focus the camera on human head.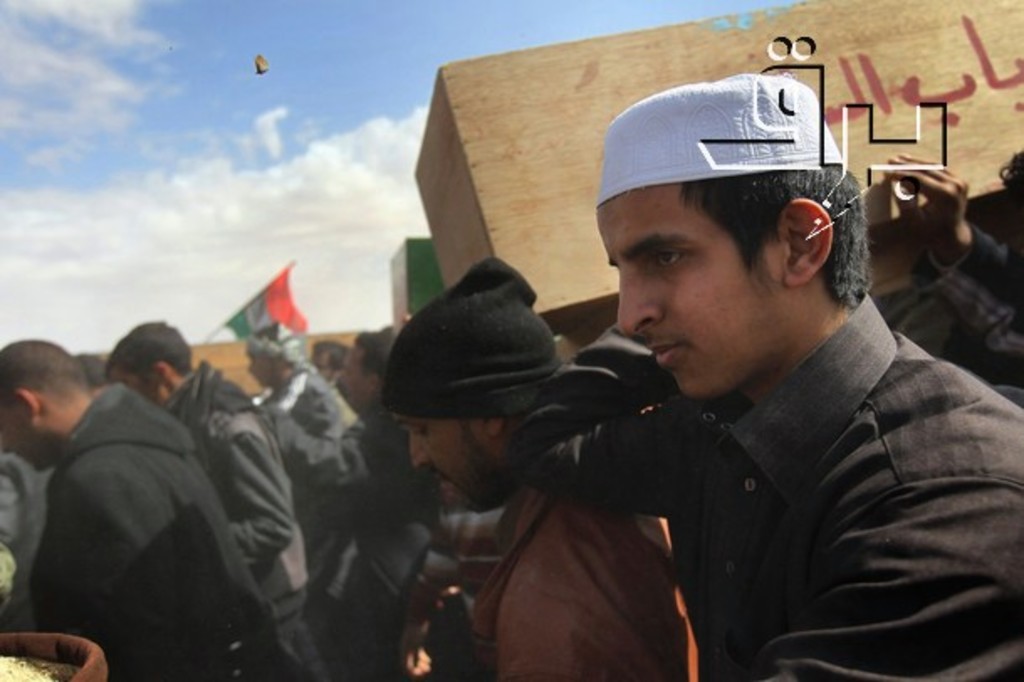
Focus region: x1=306 y1=341 x2=347 y2=381.
